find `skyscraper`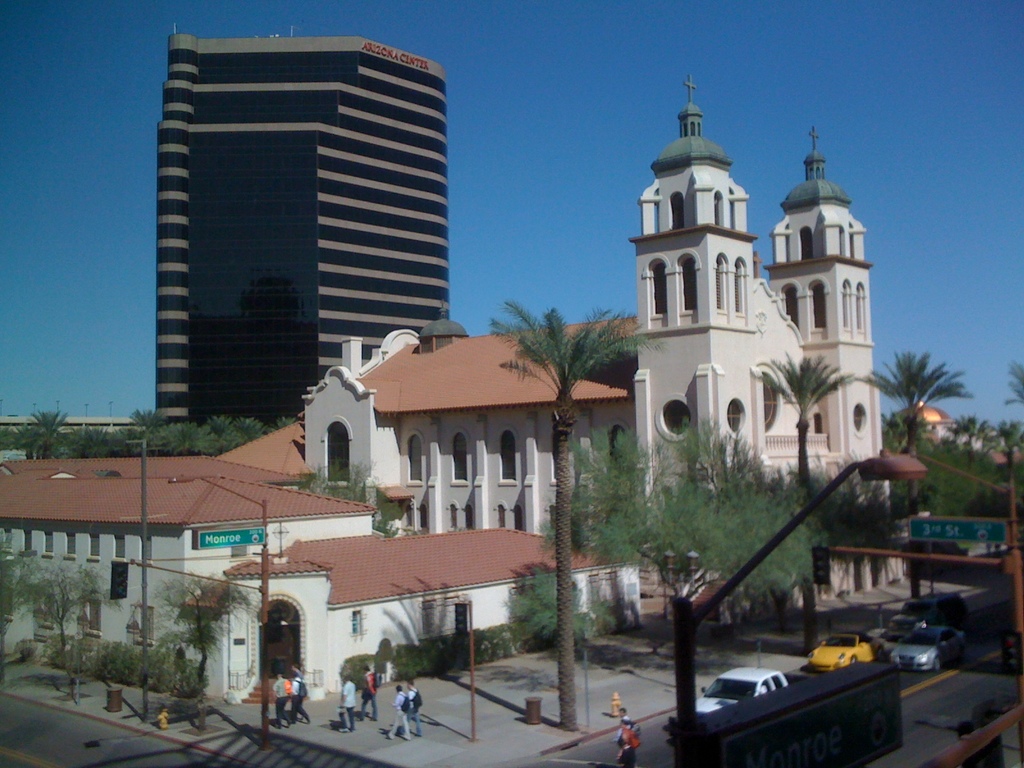
x1=158 y1=22 x2=447 y2=431
